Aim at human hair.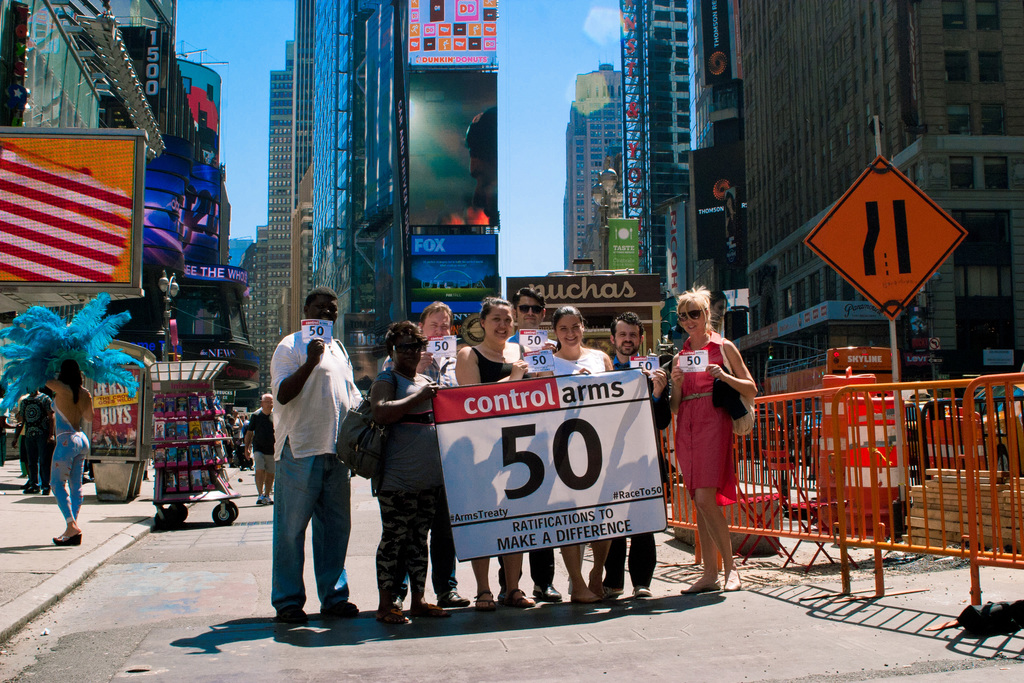
Aimed at bbox=(385, 320, 428, 361).
